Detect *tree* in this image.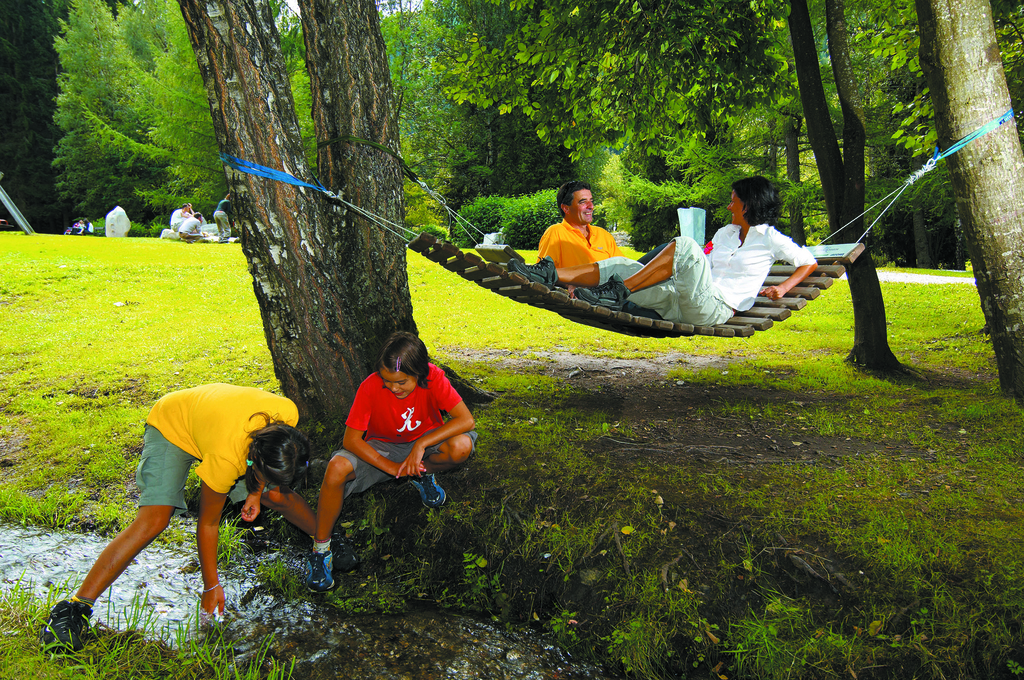
Detection: select_region(993, 0, 1023, 156).
